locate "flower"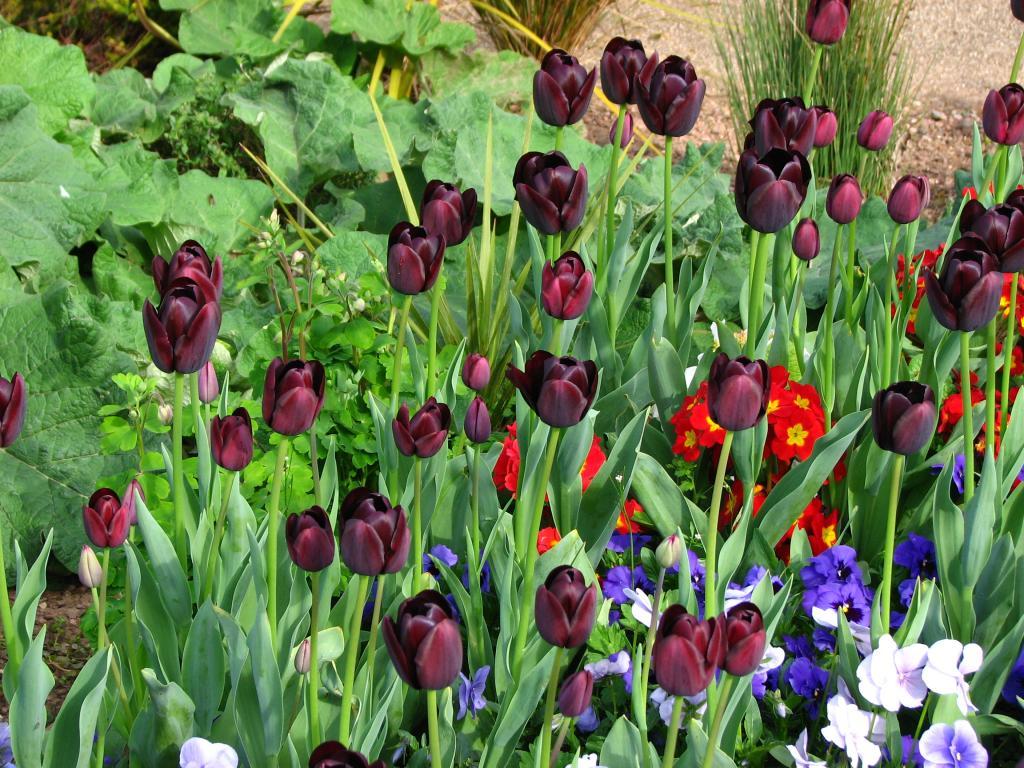
rect(654, 608, 713, 696)
